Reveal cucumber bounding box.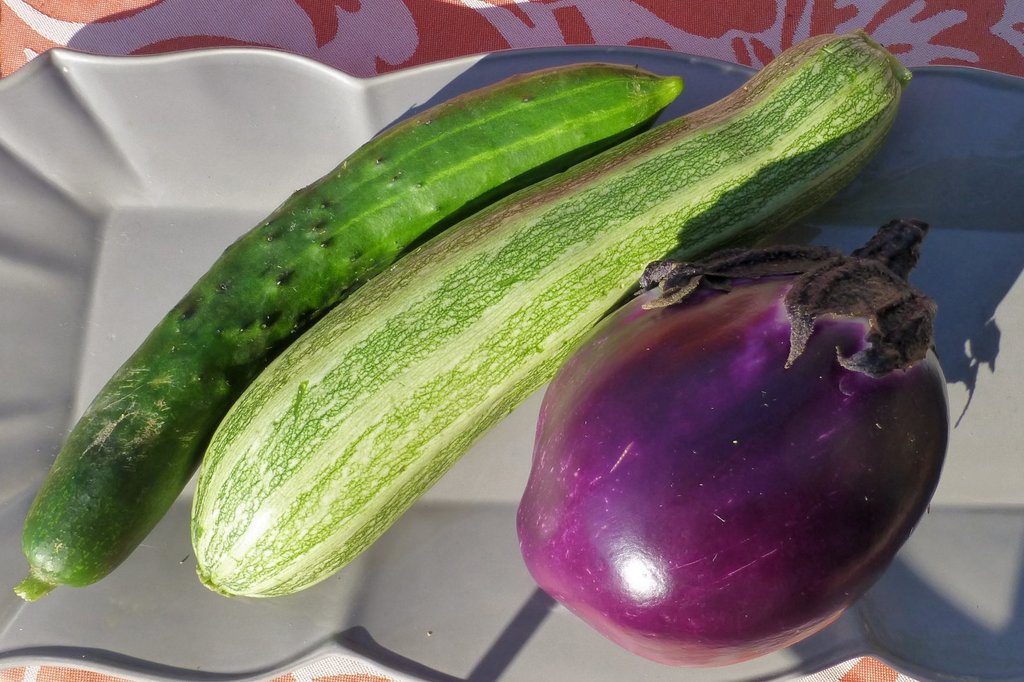
Revealed: {"x1": 195, "y1": 24, "x2": 911, "y2": 596}.
